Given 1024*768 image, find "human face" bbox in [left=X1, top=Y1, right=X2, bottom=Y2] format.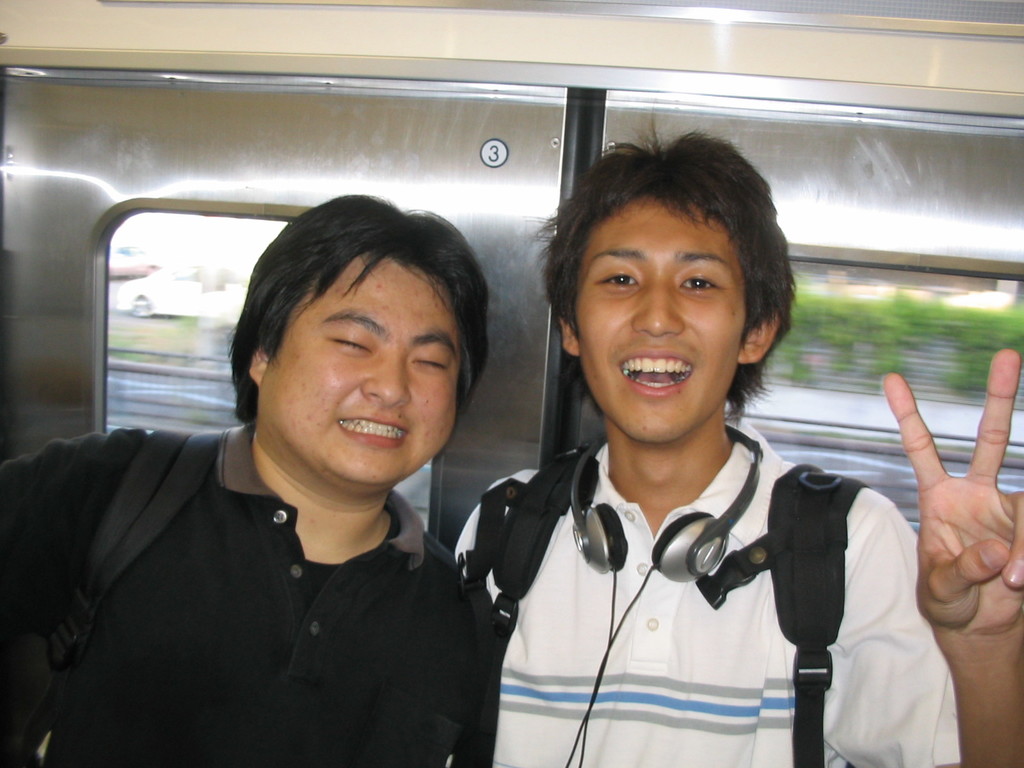
[left=570, top=196, right=739, bottom=446].
